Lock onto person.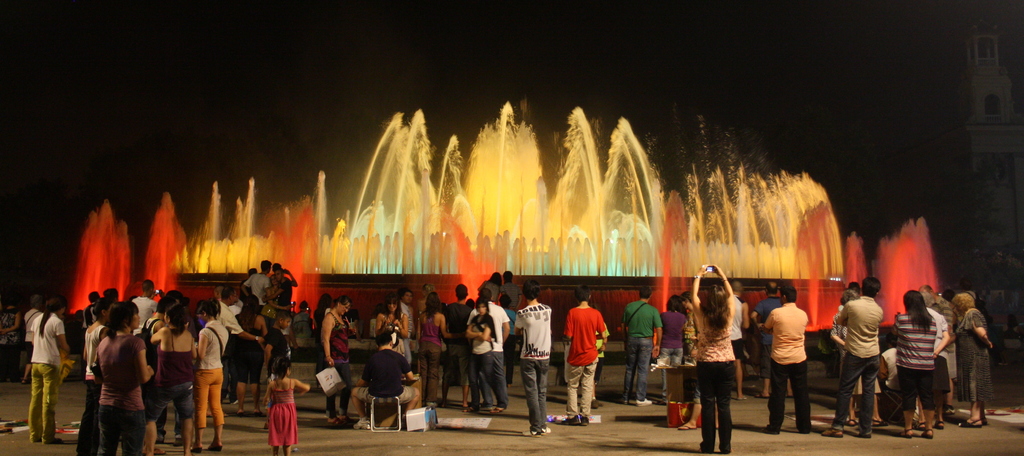
Locked: <bbox>138, 299, 168, 336</bbox>.
